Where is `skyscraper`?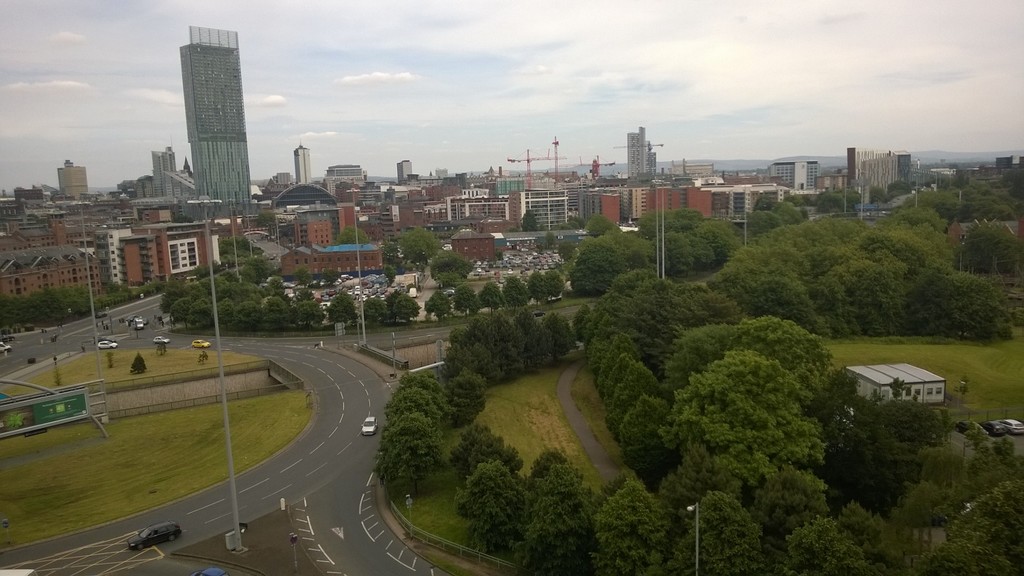
bbox=(625, 113, 659, 188).
